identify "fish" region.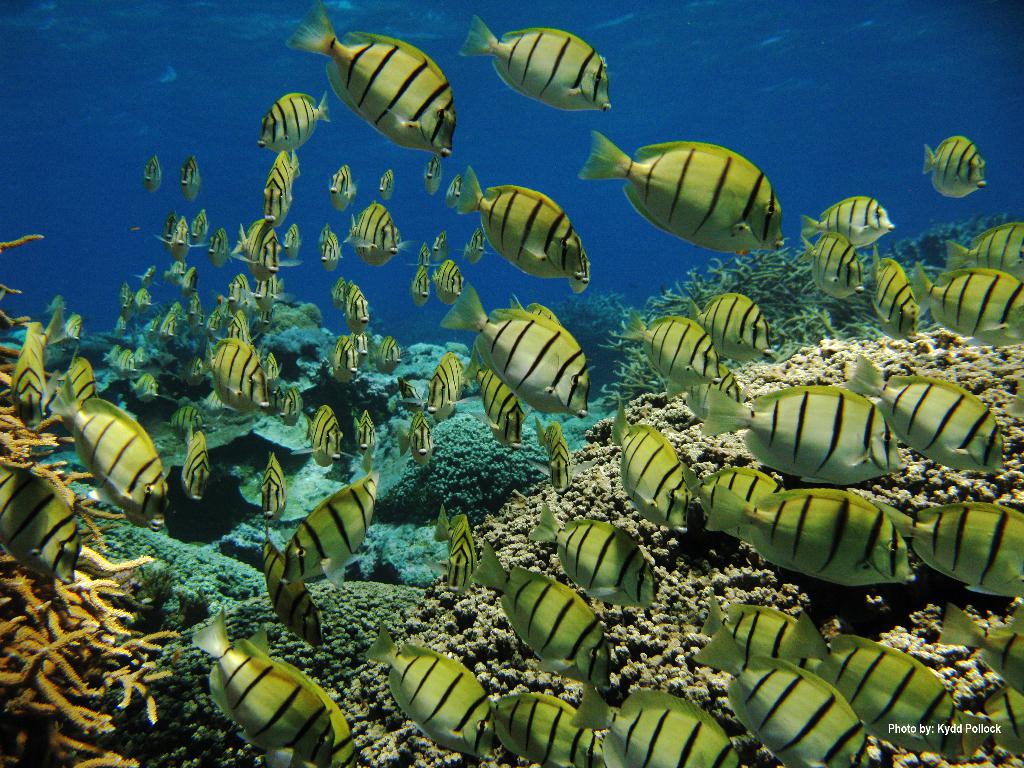
Region: 420, 241, 428, 267.
